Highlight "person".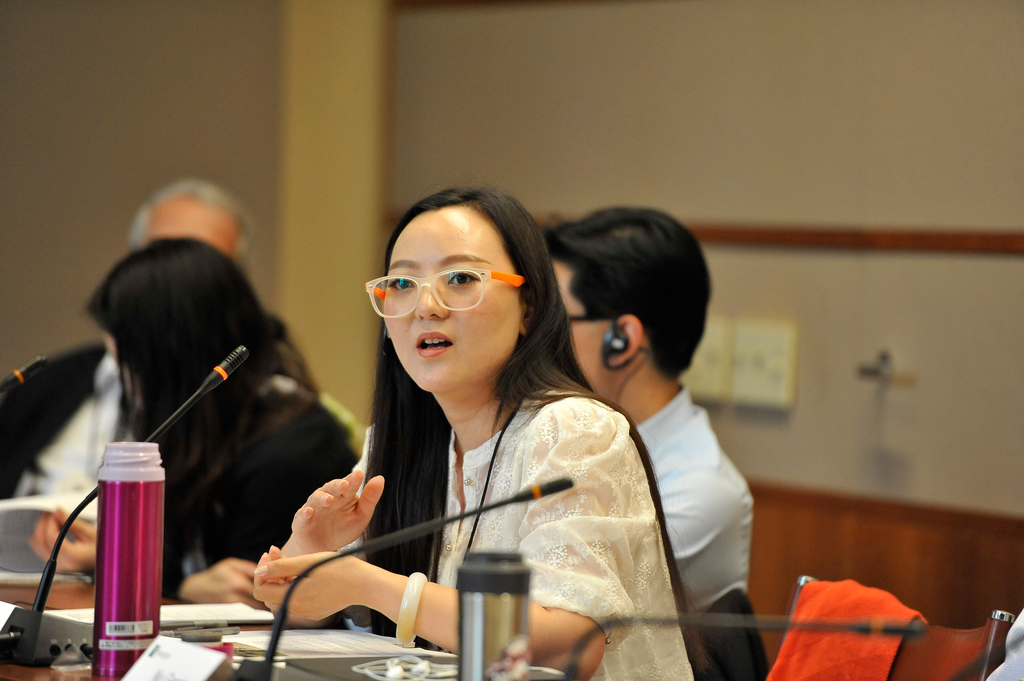
Highlighted region: rect(521, 204, 772, 680).
